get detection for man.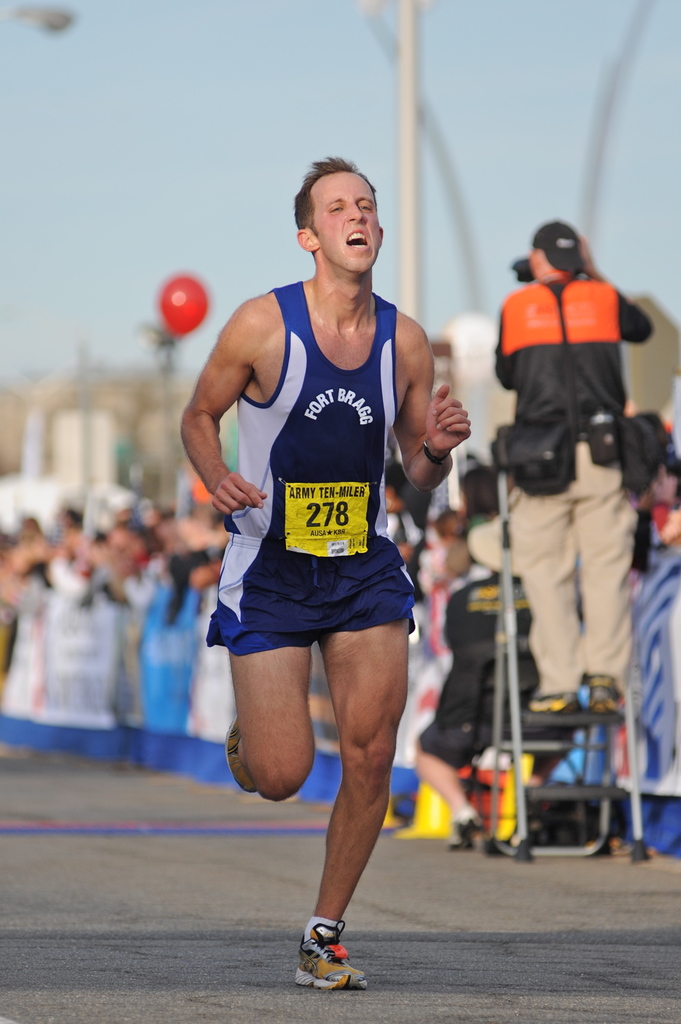
Detection: Rect(410, 515, 583, 840).
